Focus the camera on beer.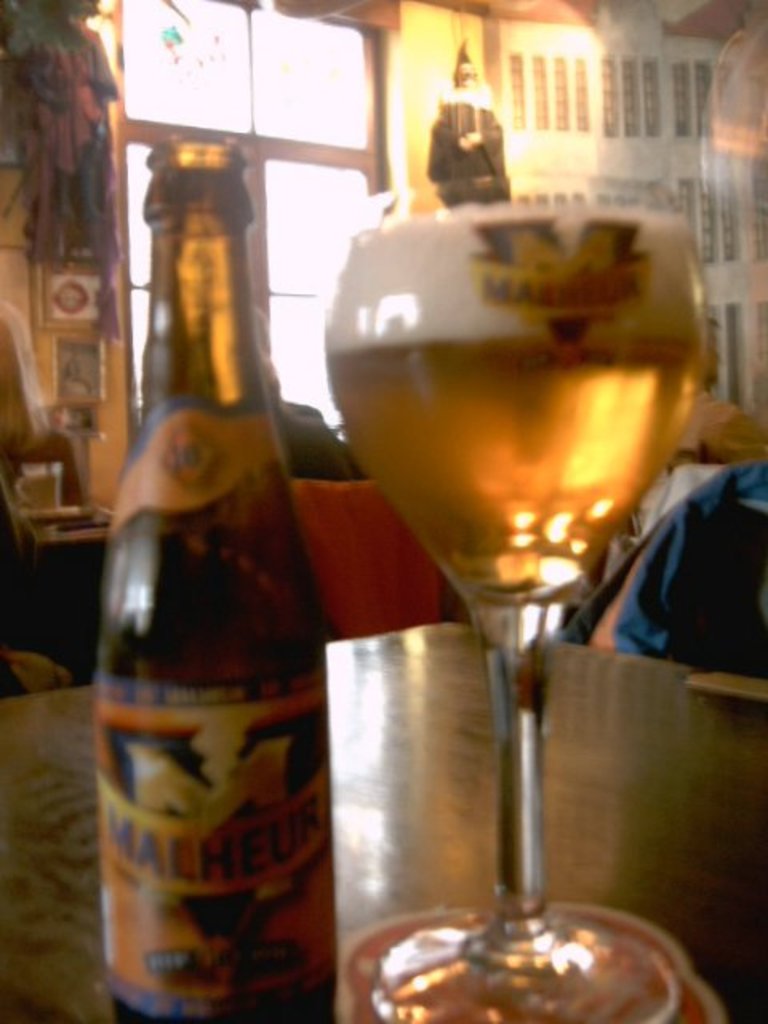
Focus region: crop(315, 192, 701, 610).
